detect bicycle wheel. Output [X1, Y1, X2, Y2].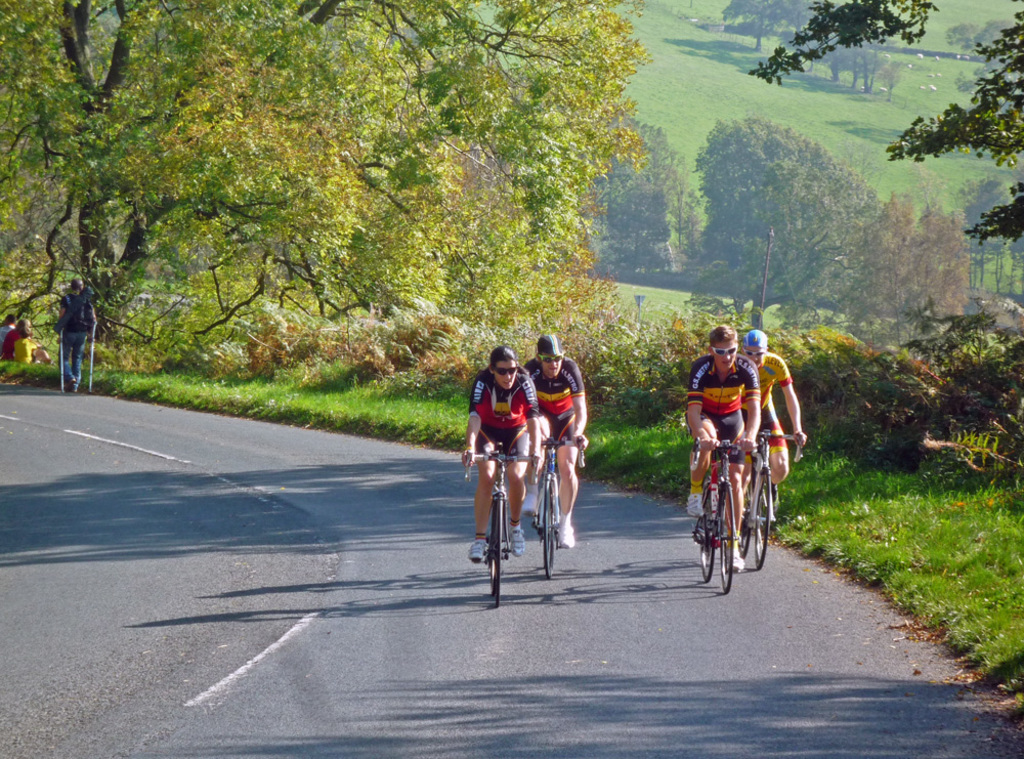
[537, 462, 552, 579].
